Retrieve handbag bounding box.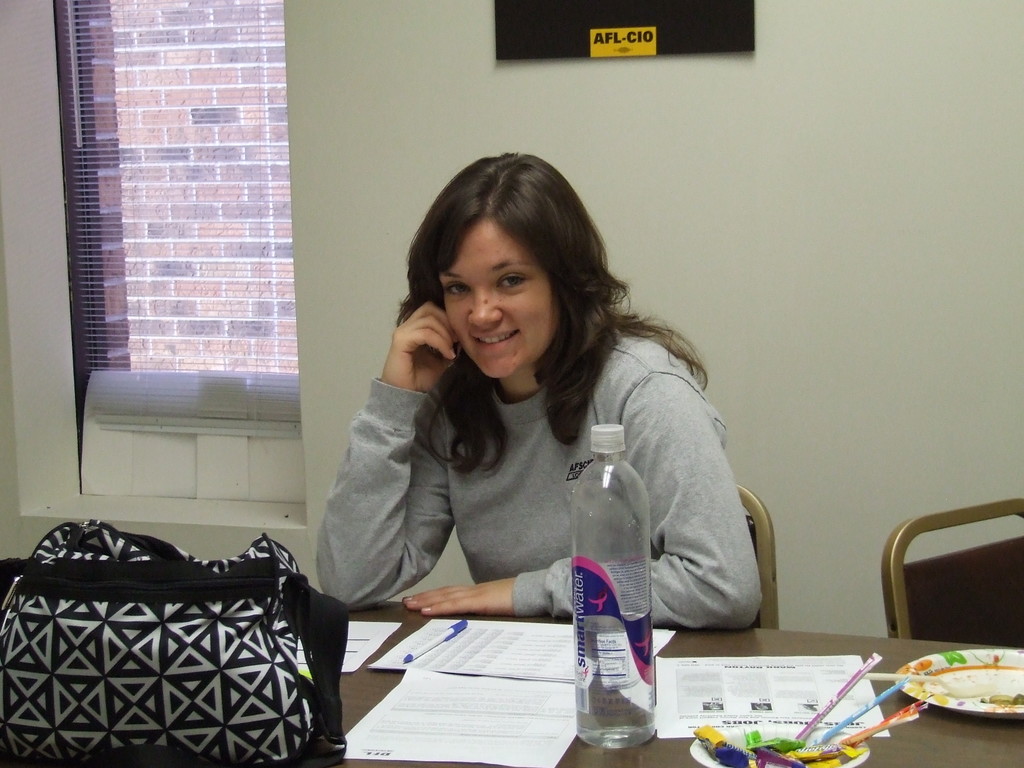
Bounding box: box=[0, 523, 354, 765].
